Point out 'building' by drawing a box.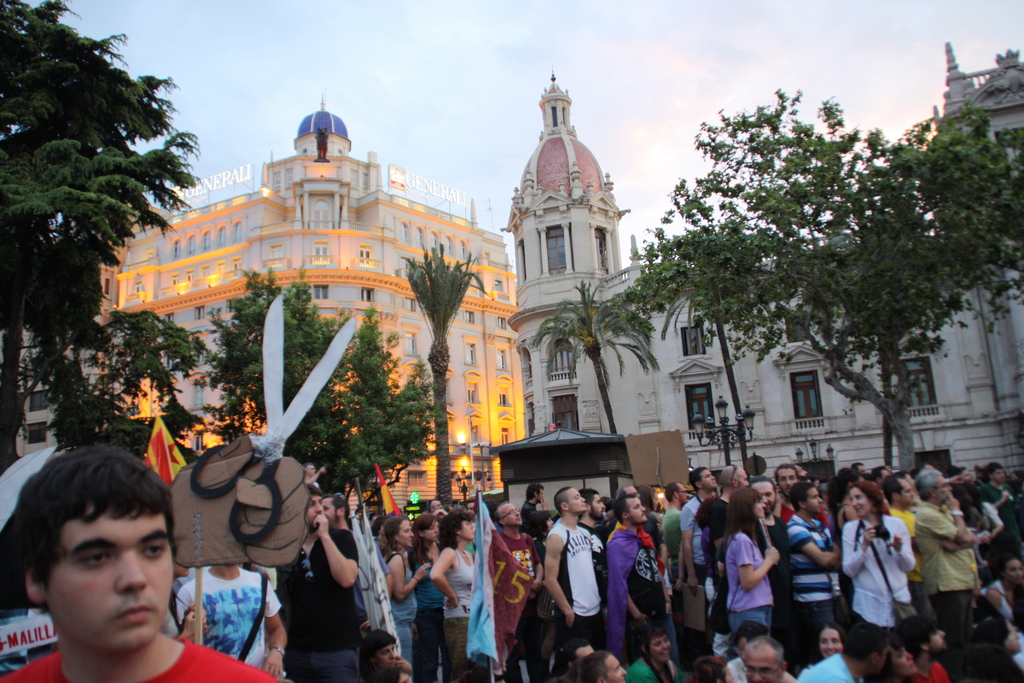
[10,95,521,518].
